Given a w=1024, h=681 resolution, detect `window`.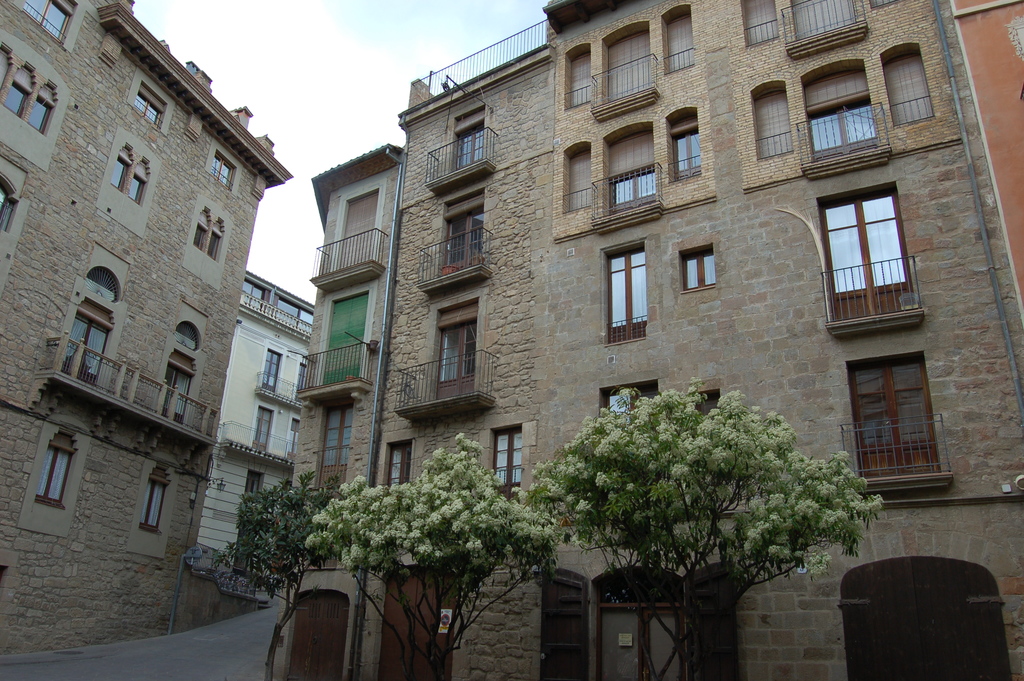
[133,88,164,126].
